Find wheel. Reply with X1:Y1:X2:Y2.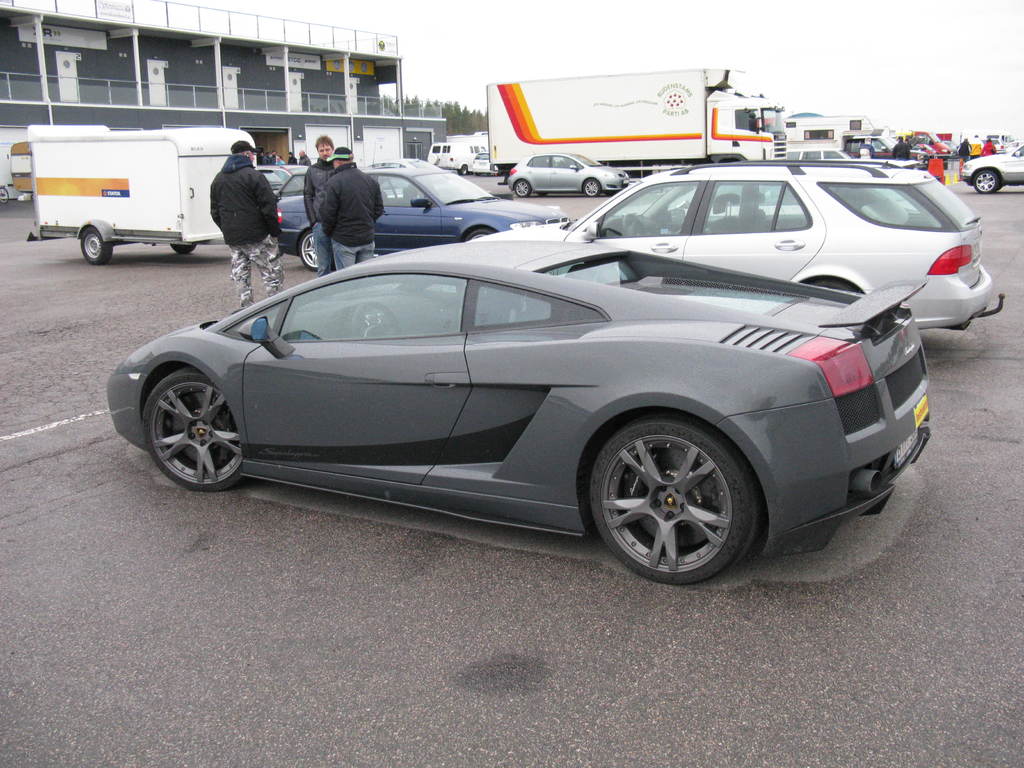
0:188:8:205.
